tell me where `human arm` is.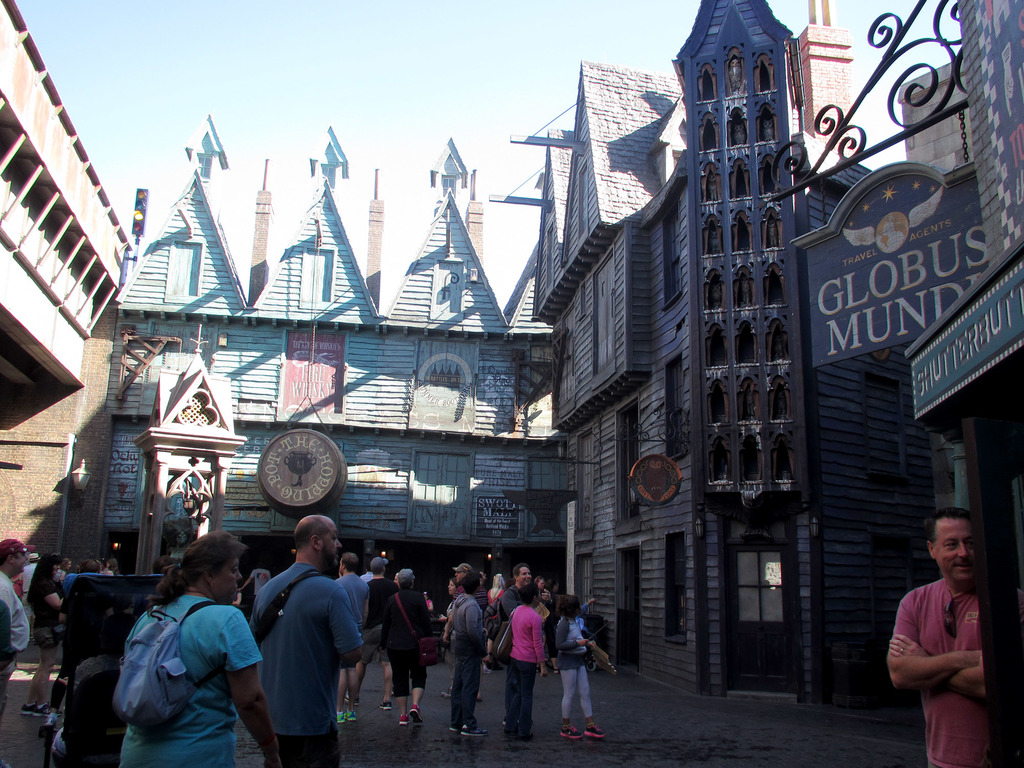
`human arm` is at {"left": 884, "top": 648, "right": 980, "bottom": 691}.
